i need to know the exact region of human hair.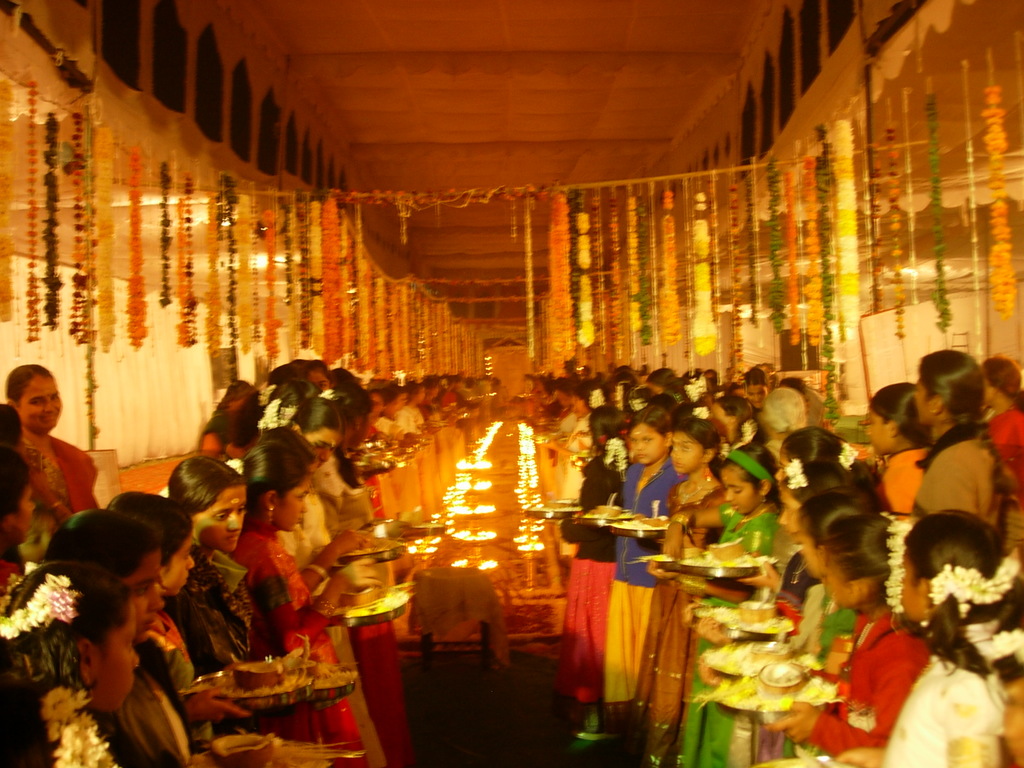
Region: bbox=(0, 402, 22, 449).
